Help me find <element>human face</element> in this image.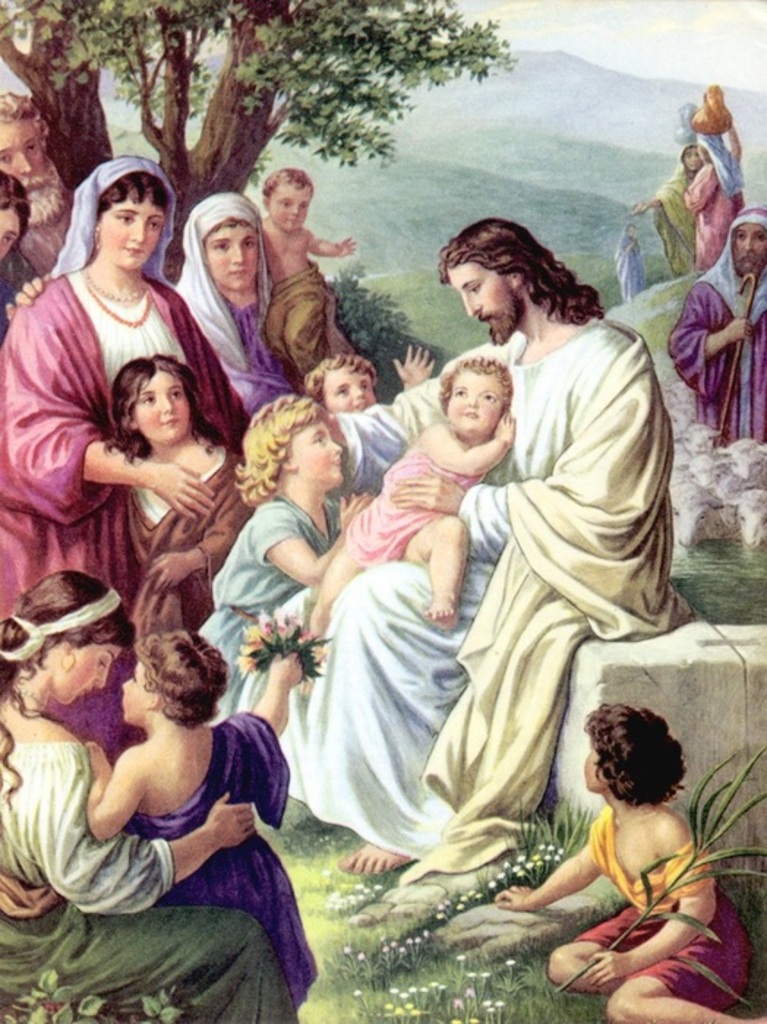
Found it: 0:206:22:266.
